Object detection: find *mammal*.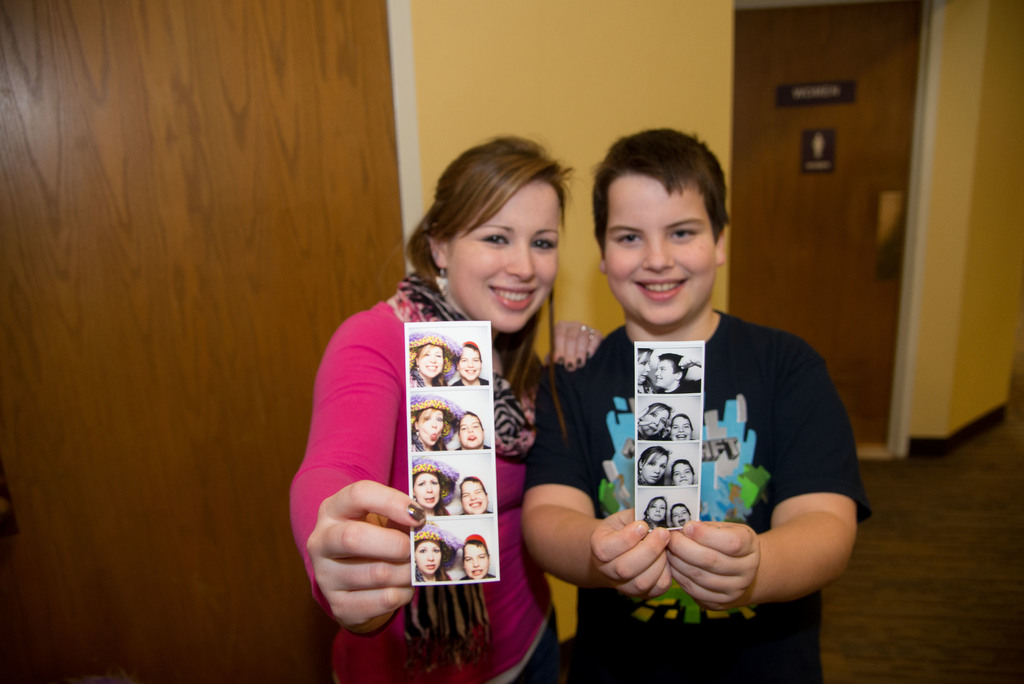
{"x1": 640, "y1": 494, "x2": 670, "y2": 530}.
